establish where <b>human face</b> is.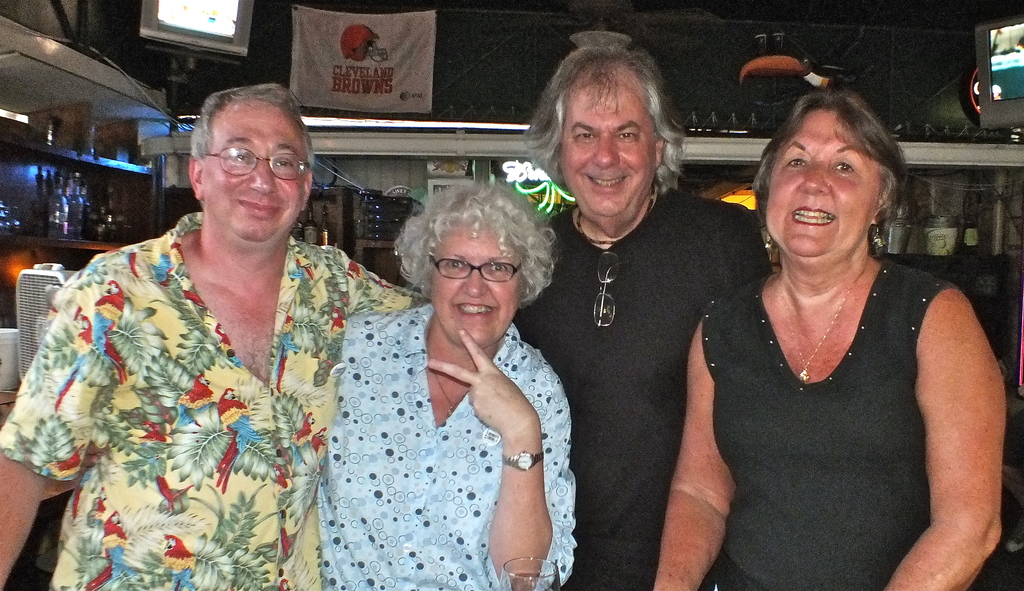
Established at region(566, 83, 658, 218).
